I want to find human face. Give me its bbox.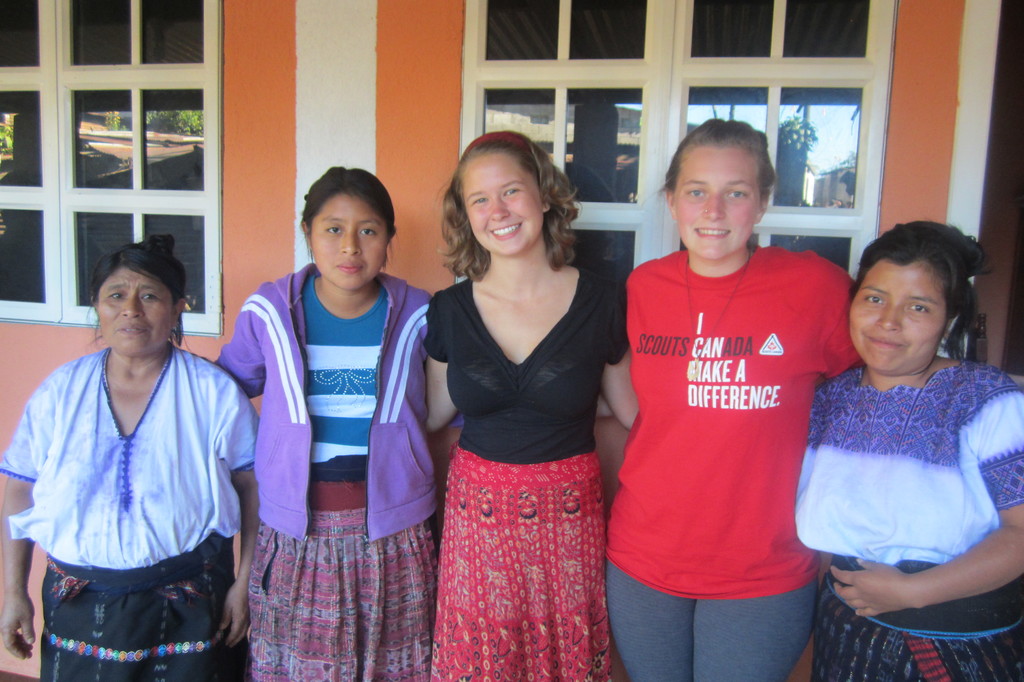
101 268 170 359.
